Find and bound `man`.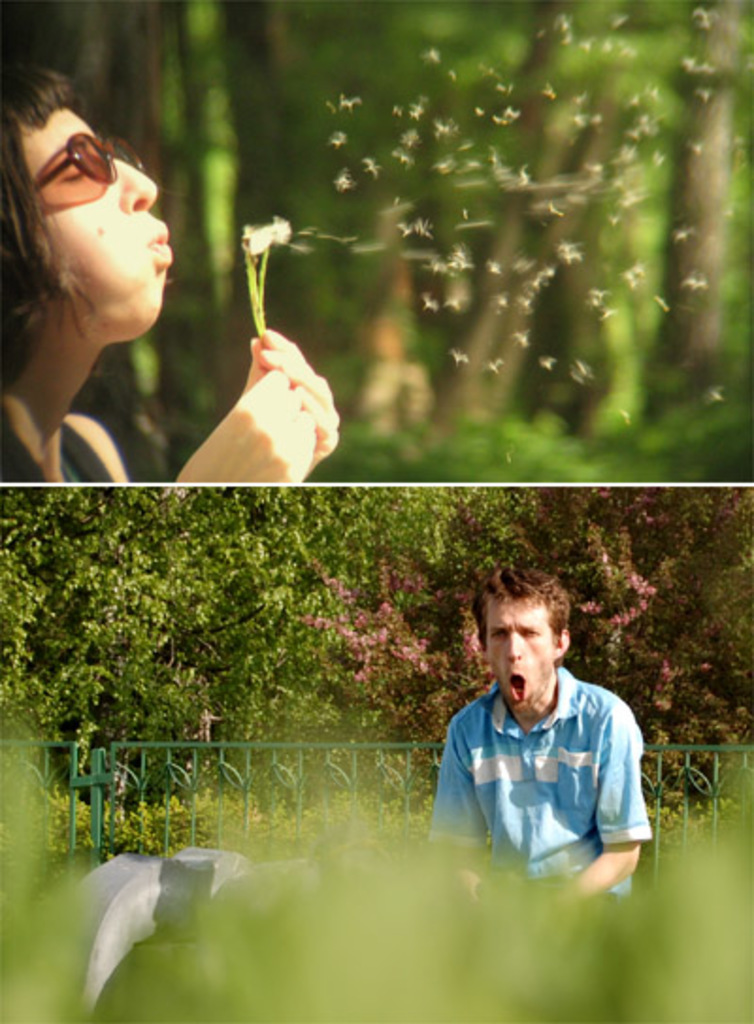
Bound: box(418, 577, 671, 884).
